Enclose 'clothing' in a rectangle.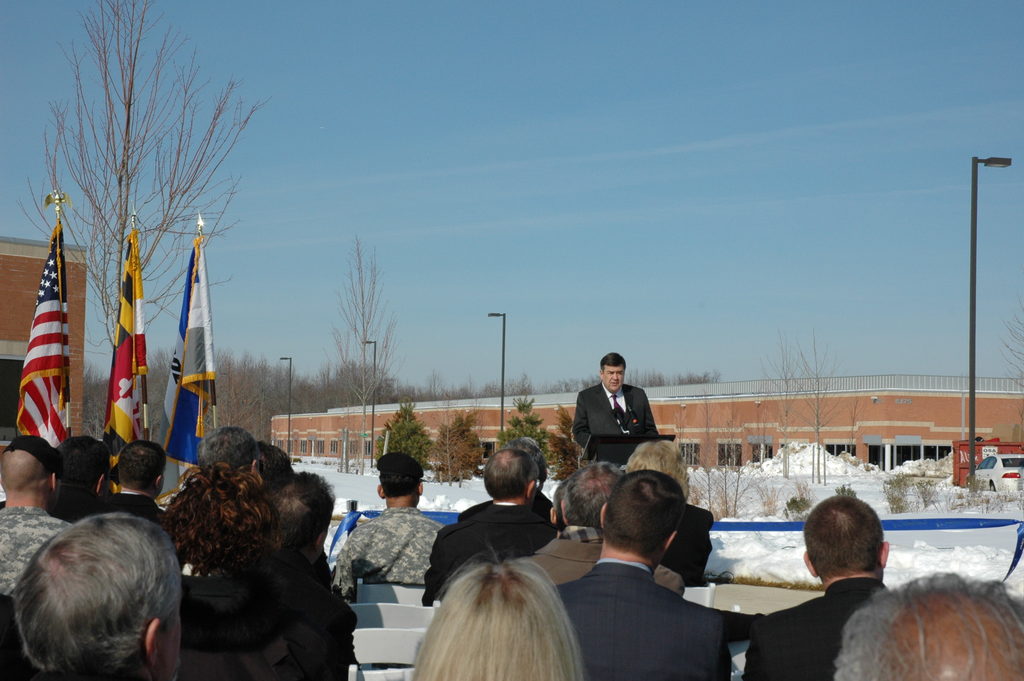
{"left": 527, "top": 518, "right": 684, "bottom": 590}.
